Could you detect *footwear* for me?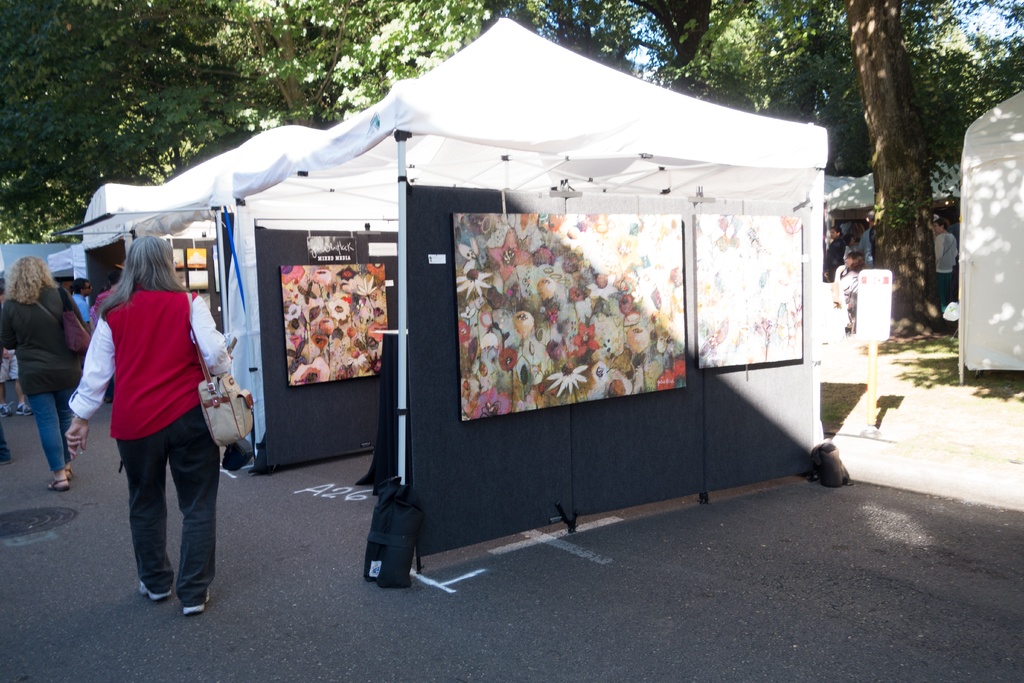
Detection result: rect(10, 399, 31, 419).
